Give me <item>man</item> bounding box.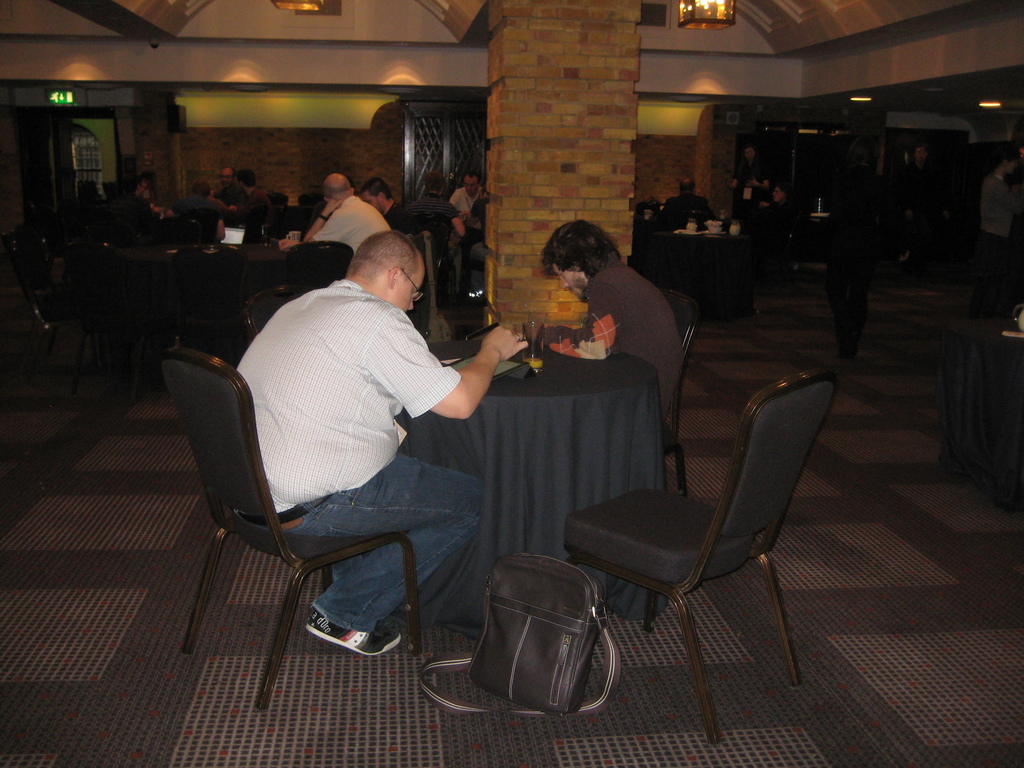
173,182,226,257.
